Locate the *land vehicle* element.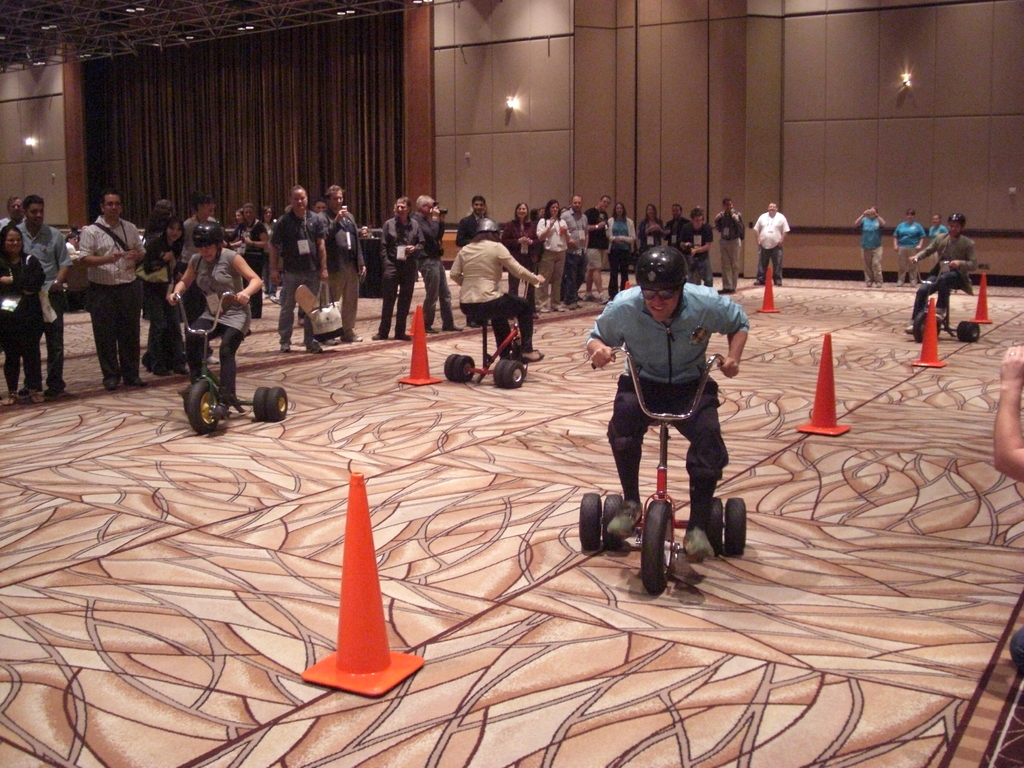
Element bbox: {"left": 904, "top": 253, "right": 982, "bottom": 344}.
